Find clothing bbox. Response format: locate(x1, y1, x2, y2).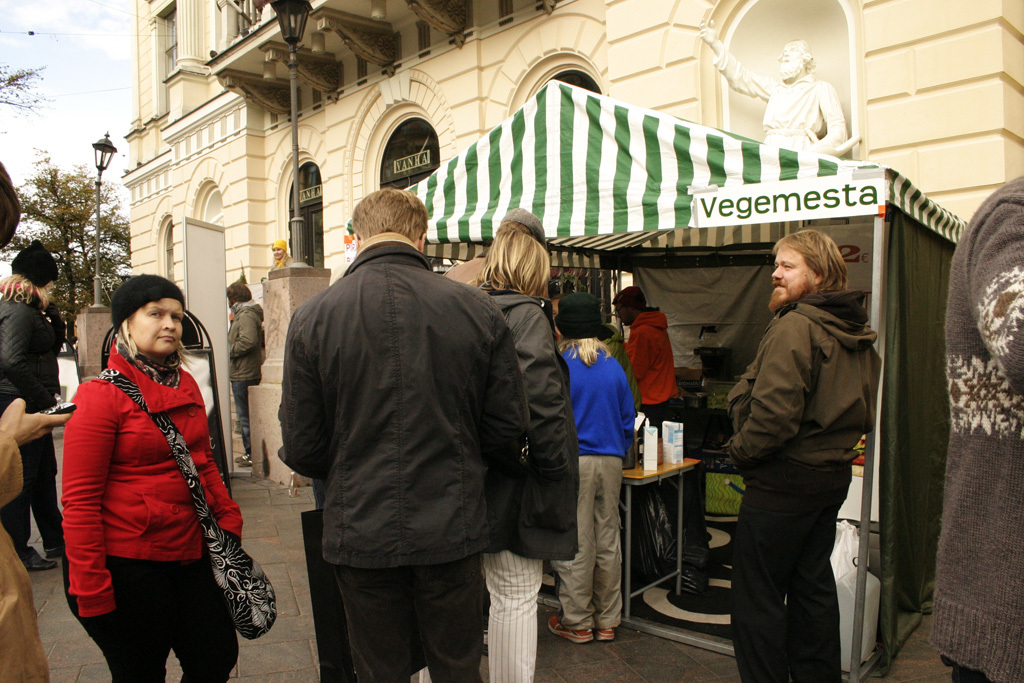
locate(6, 240, 55, 292).
